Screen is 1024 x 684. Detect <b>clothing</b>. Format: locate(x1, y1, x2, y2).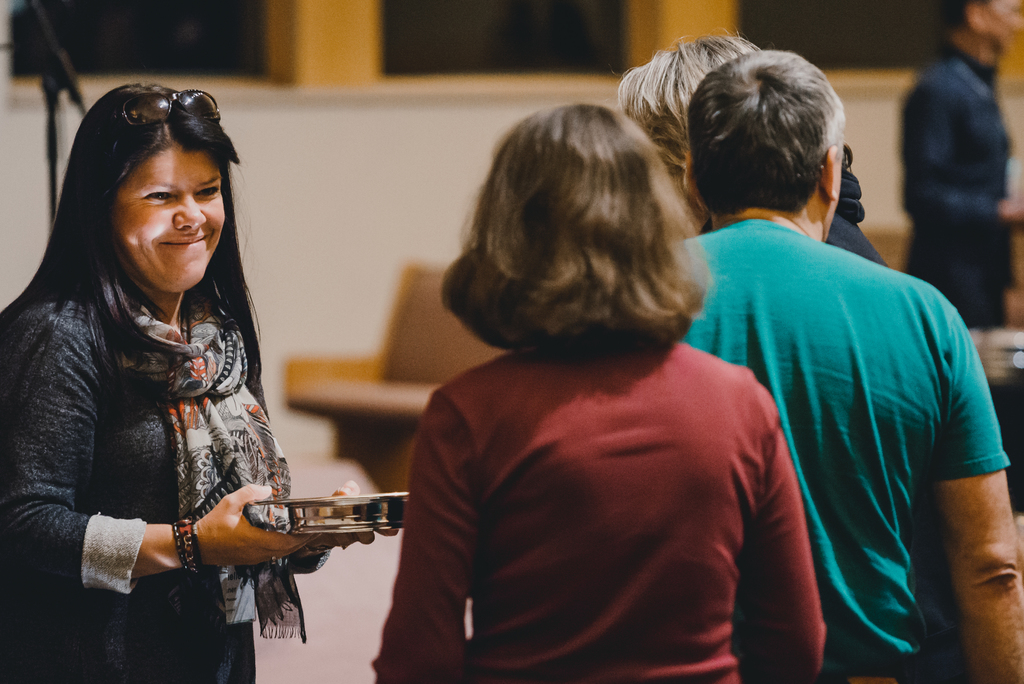
locate(366, 346, 829, 683).
